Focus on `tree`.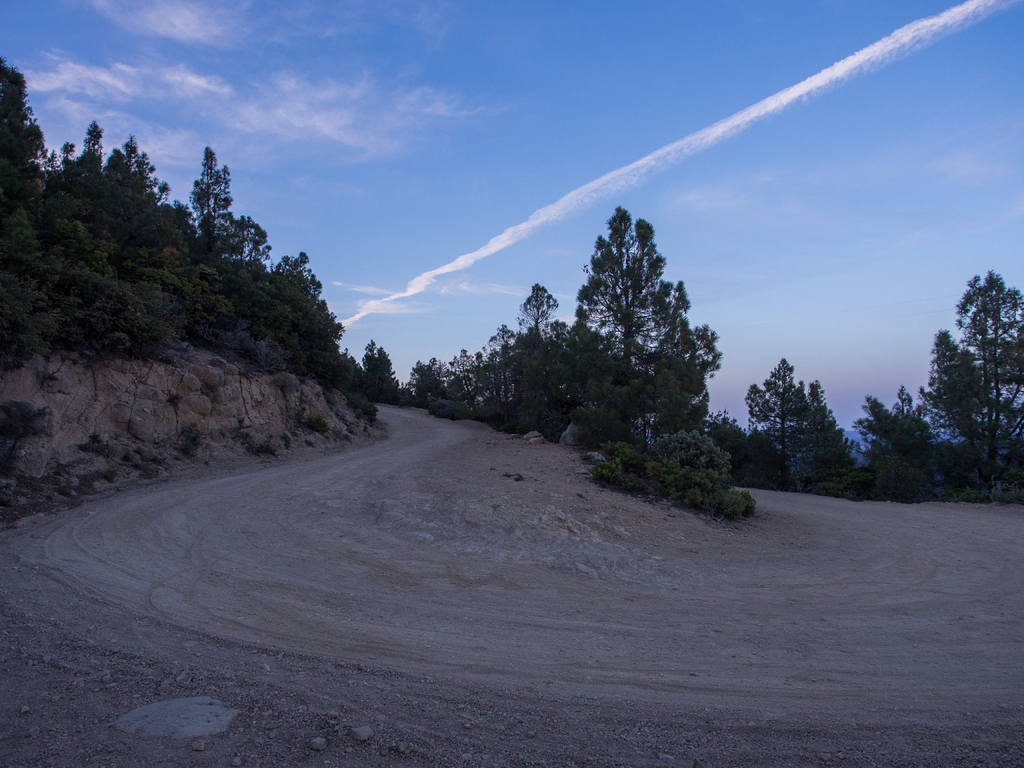
Focused at select_region(735, 355, 842, 484).
